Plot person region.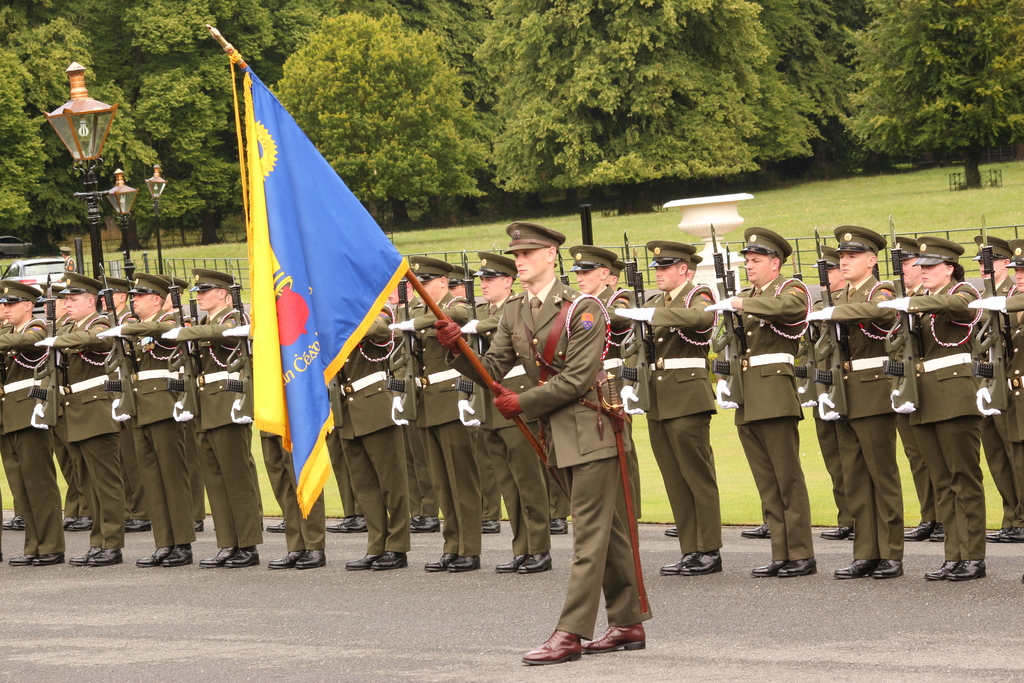
Plotted at bbox=(705, 227, 819, 580).
